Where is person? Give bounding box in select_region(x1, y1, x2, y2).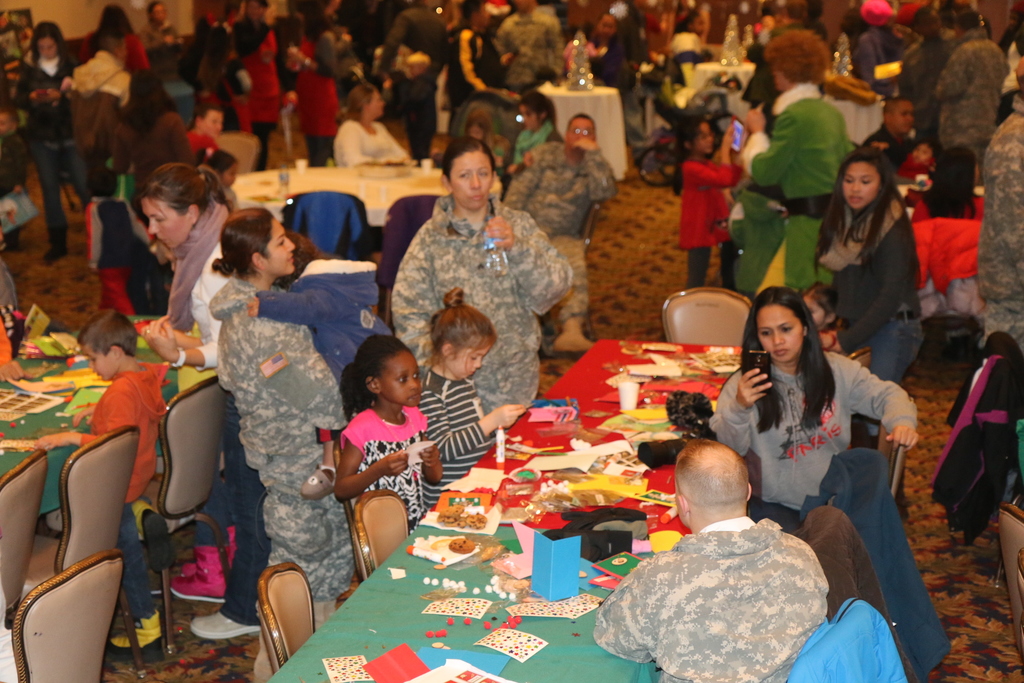
select_region(9, 21, 93, 263).
